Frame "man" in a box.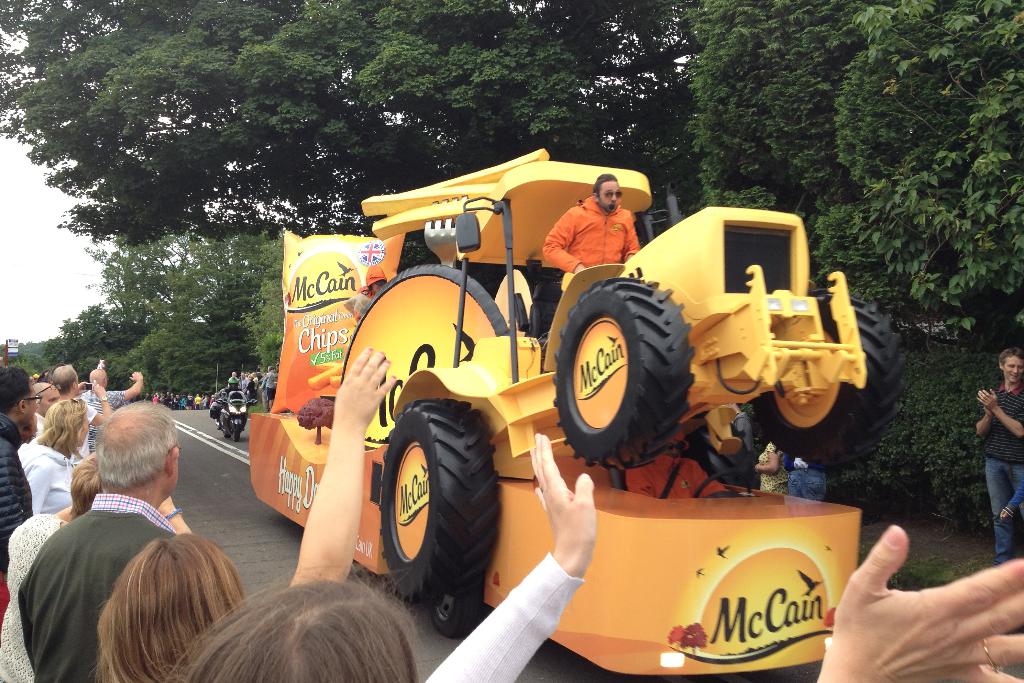
BBox(51, 363, 112, 466).
